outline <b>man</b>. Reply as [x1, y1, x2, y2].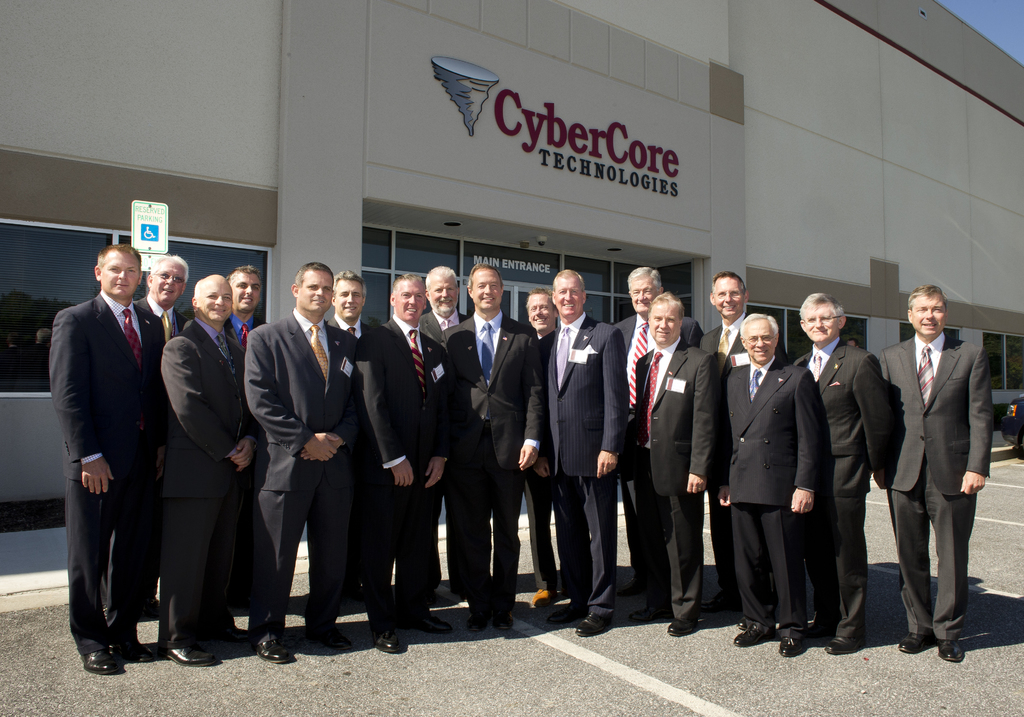
[358, 273, 444, 648].
